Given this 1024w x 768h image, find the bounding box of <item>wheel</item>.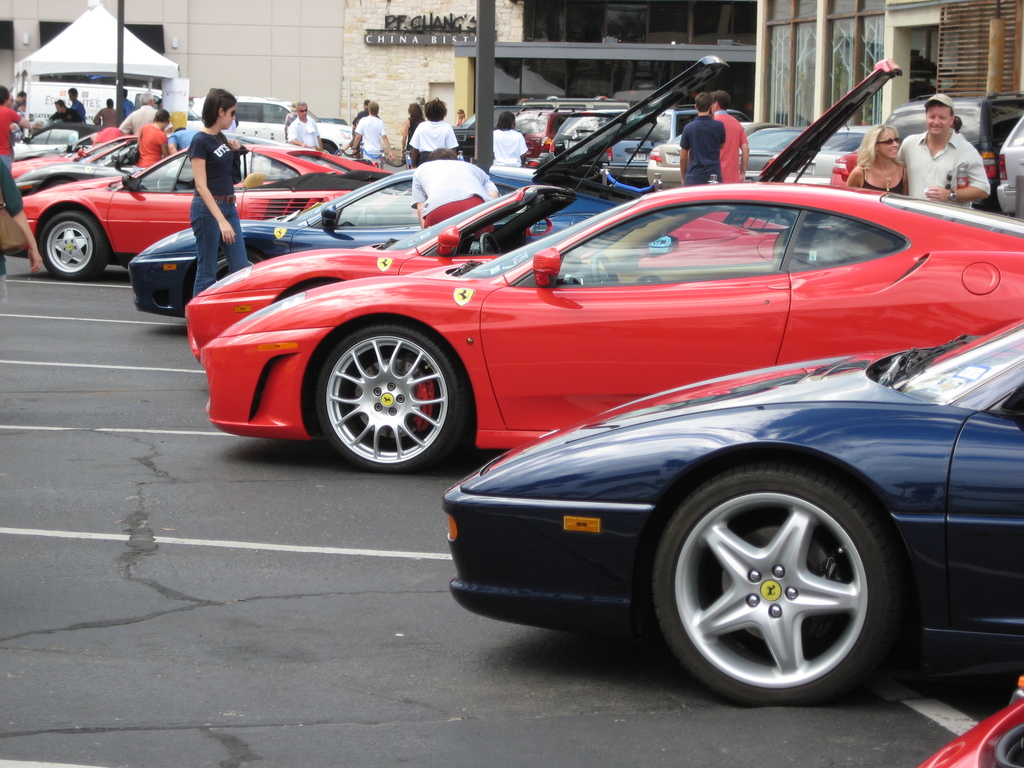
box=[310, 327, 465, 472].
